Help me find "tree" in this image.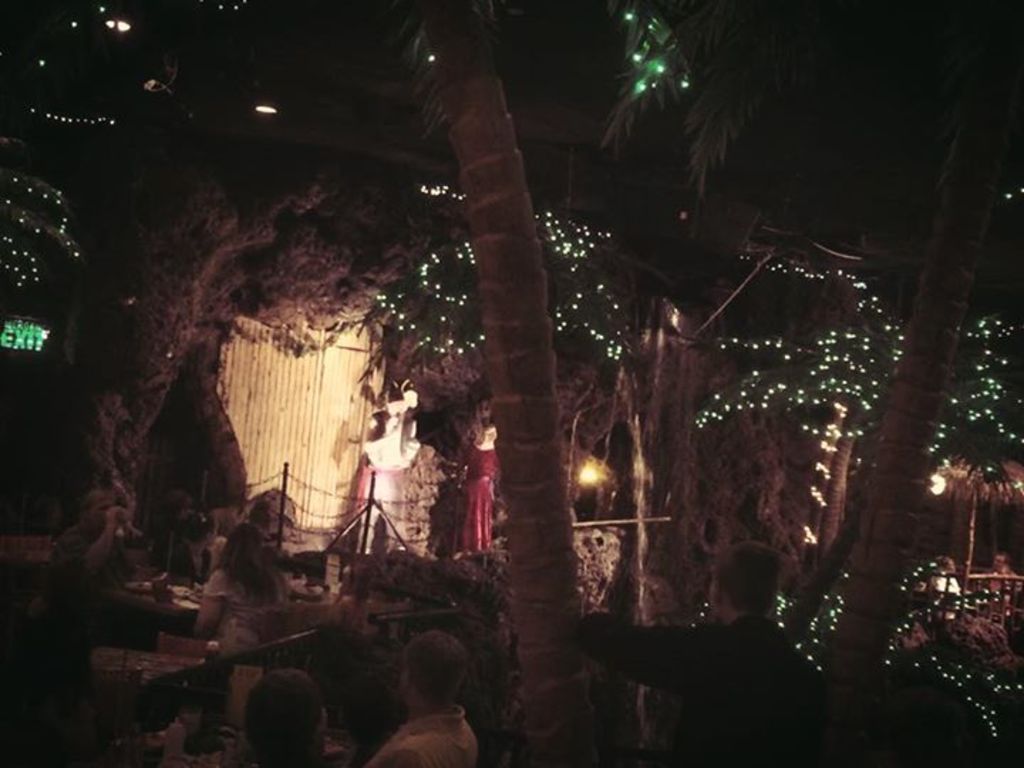
Found it: {"left": 0, "top": 0, "right": 479, "bottom": 703}.
